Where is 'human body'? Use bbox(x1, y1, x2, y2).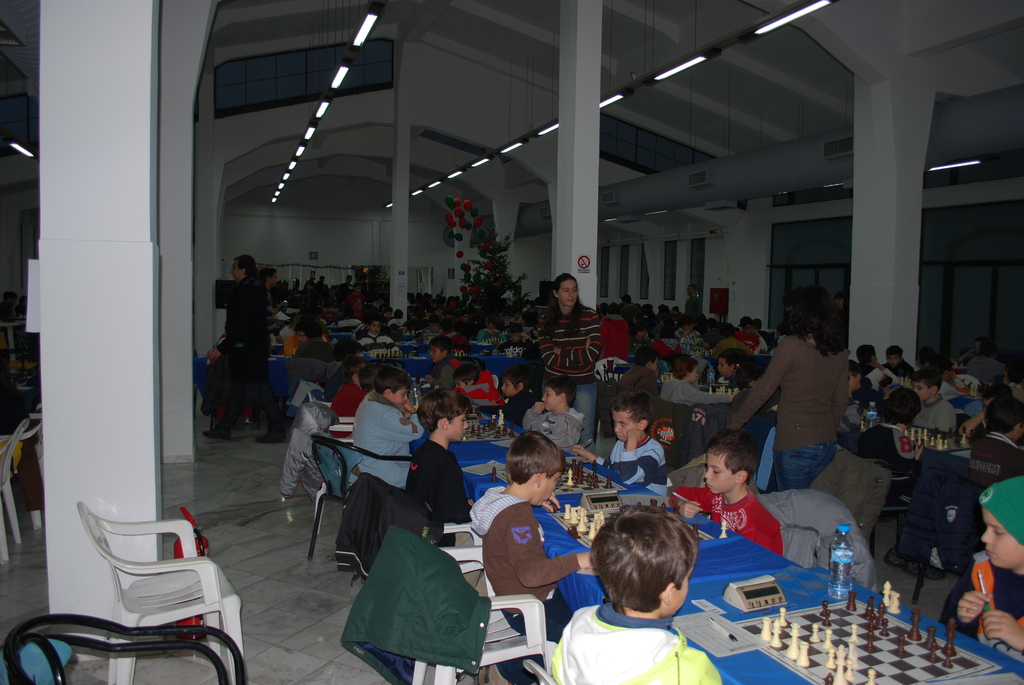
bbox(622, 315, 651, 358).
